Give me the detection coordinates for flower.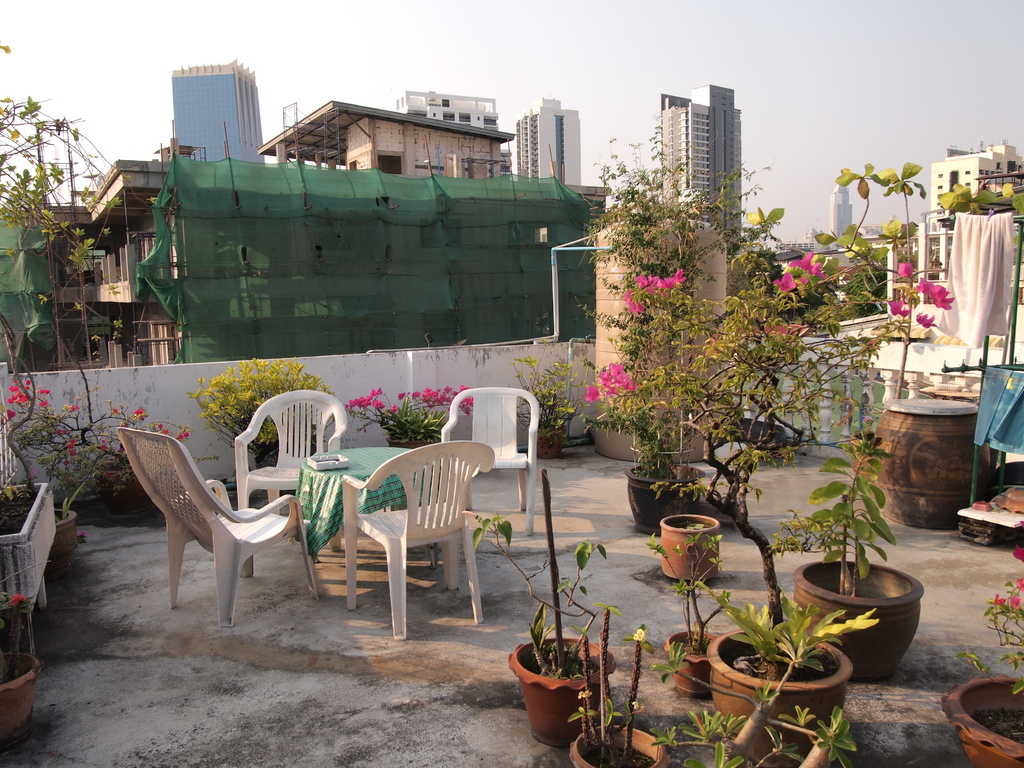
<region>68, 404, 79, 412</region>.
